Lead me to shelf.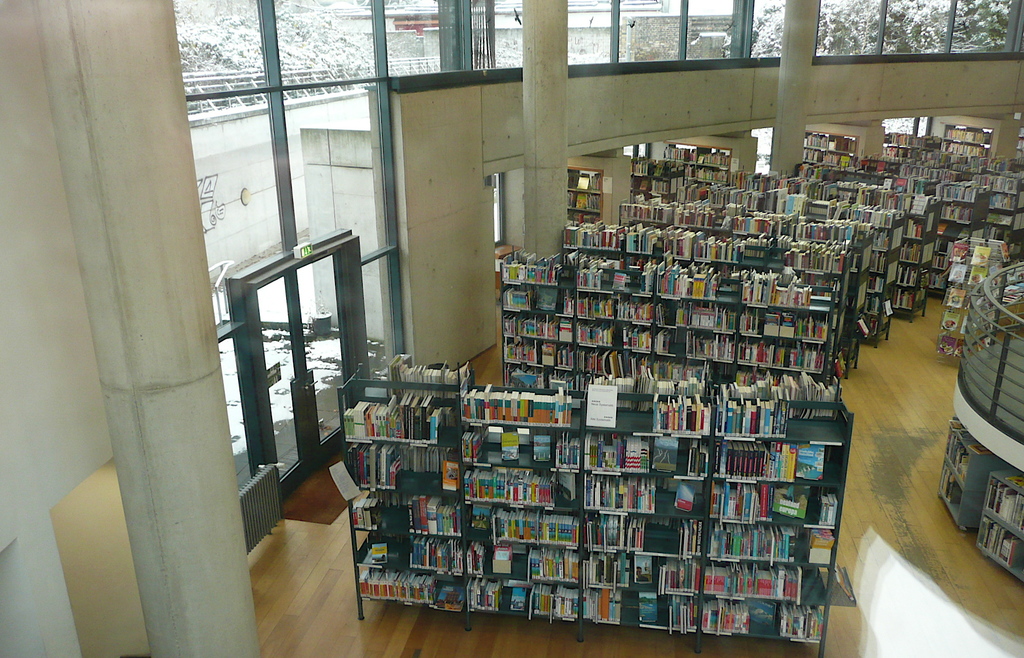
Lead to BBox(712, 378, 849, 649).
